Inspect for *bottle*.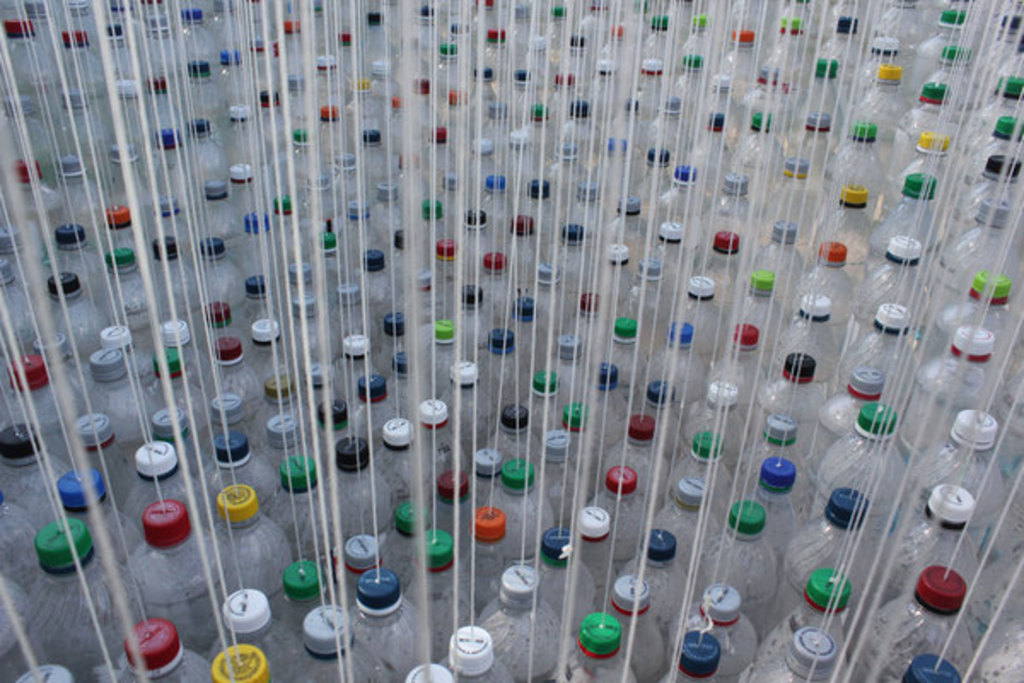
Inspection: x1=148, y1=126, x2=195, y2=188.
